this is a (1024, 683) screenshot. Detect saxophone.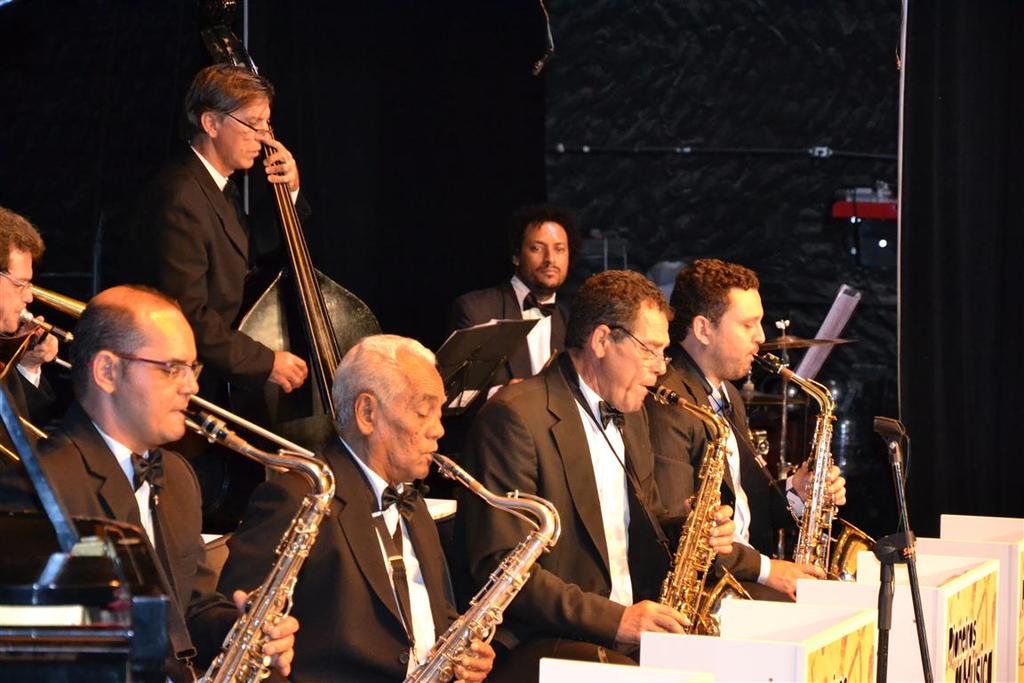
region(399, 447, 562, 682).
